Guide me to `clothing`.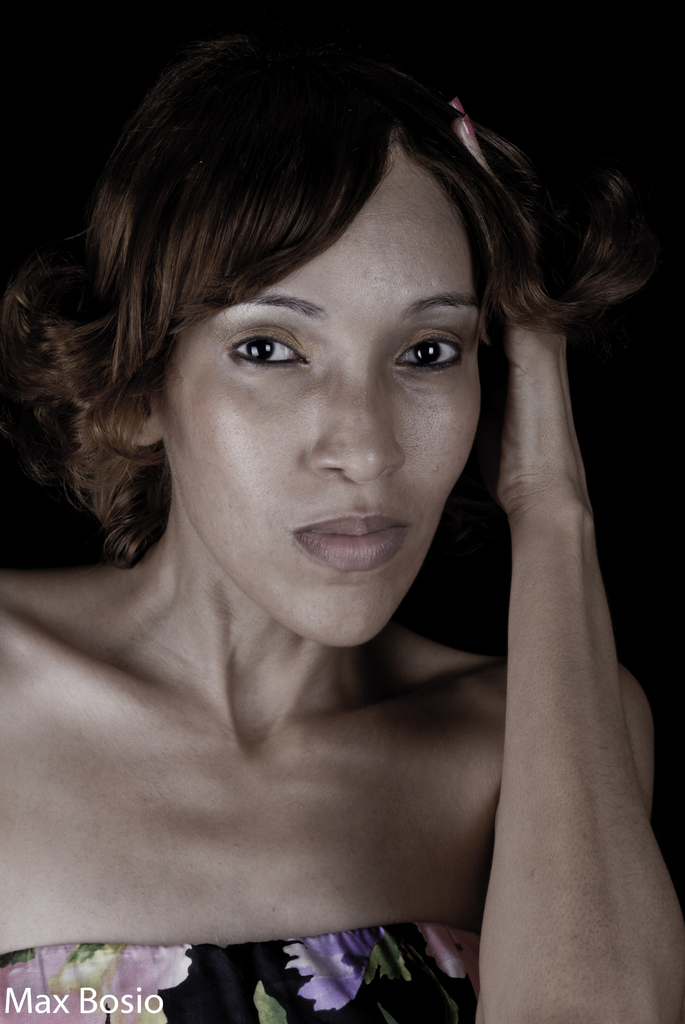
Guidance: select_region(0, 916, 483, 1023).
